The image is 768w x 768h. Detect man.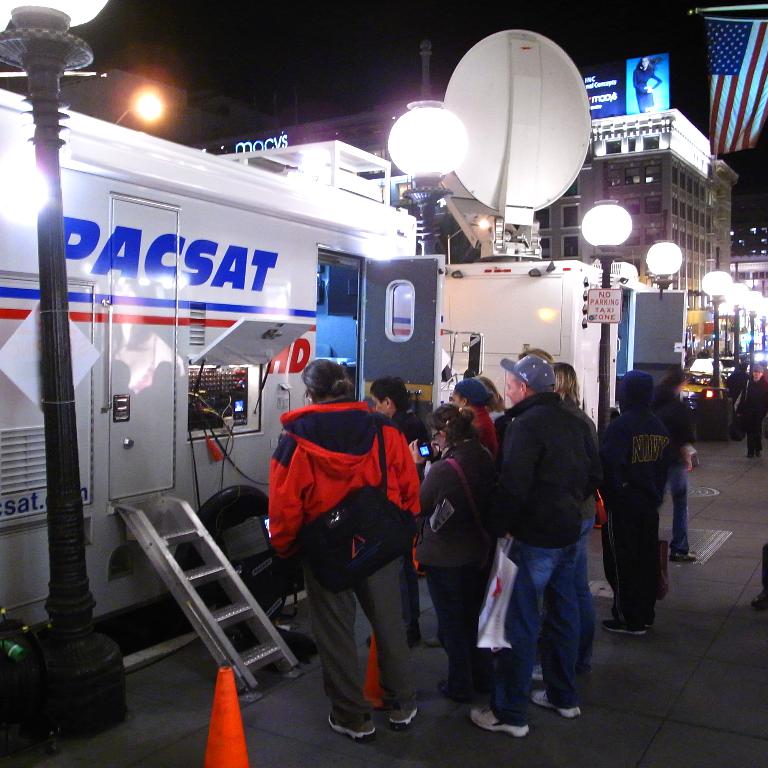
Detection: 601,365,676,631.
